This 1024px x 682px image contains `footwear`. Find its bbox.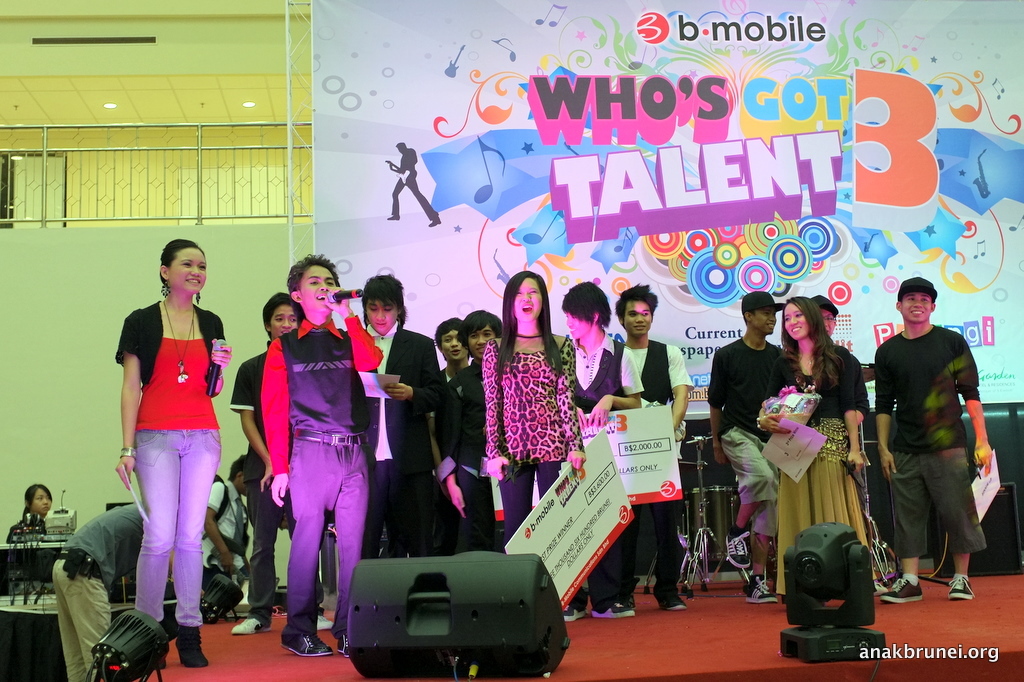
bbox(226, 616, 277, 639).
